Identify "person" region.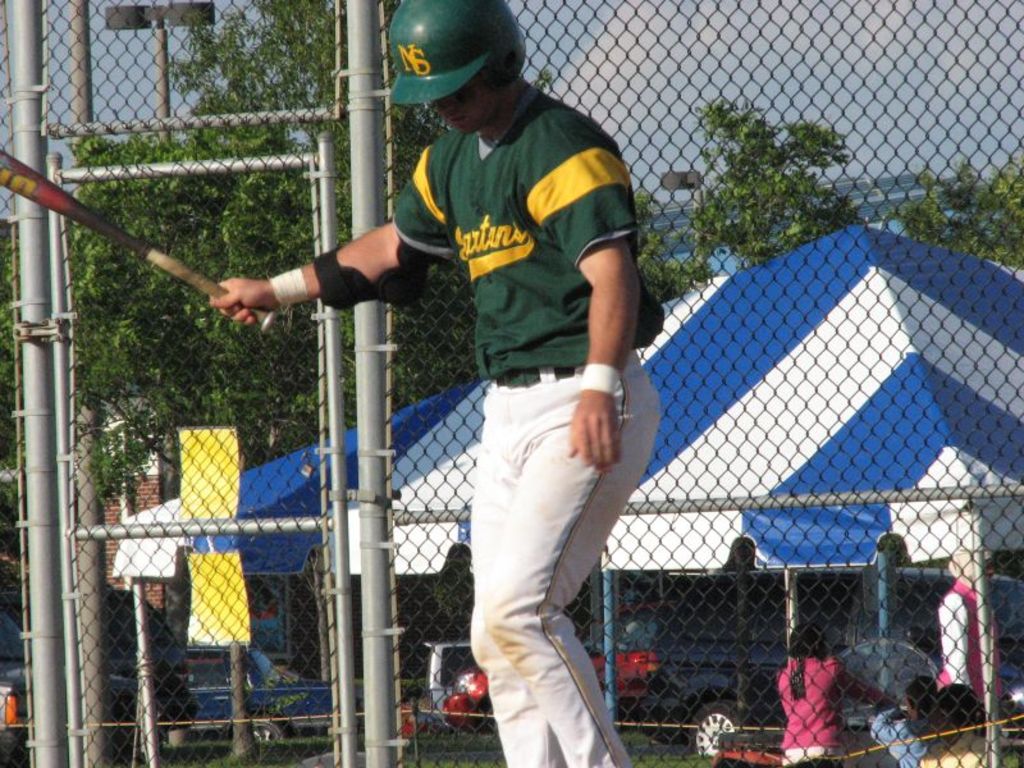
Region: [x1=918, y1=685, x2=995, y2=767].
